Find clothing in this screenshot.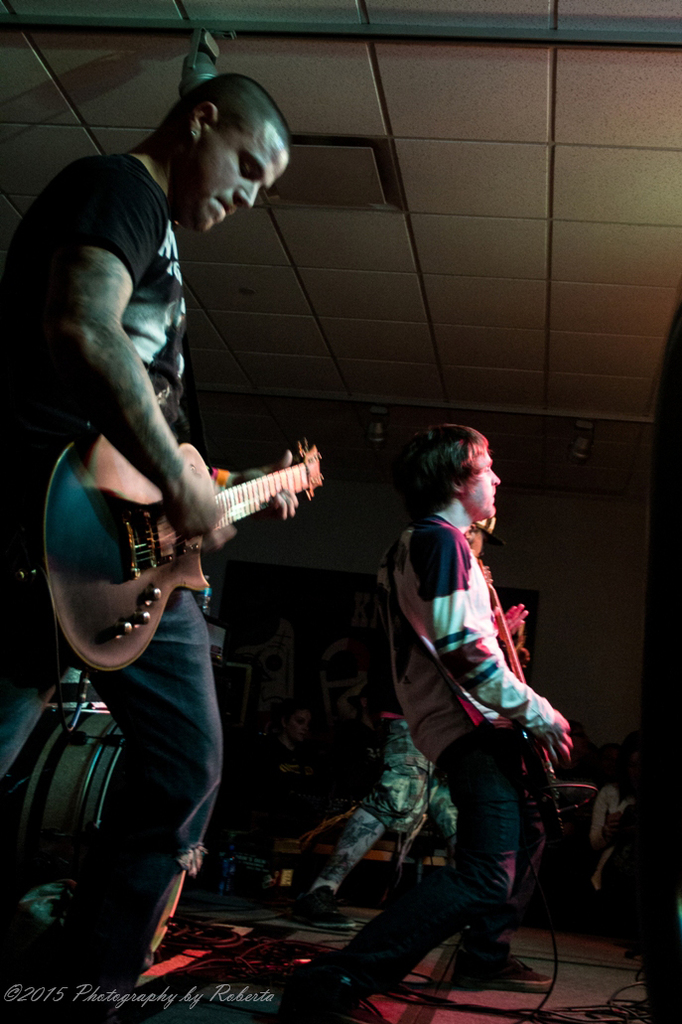
The bounding box for clothing is box(366, 459, 567, 940).
